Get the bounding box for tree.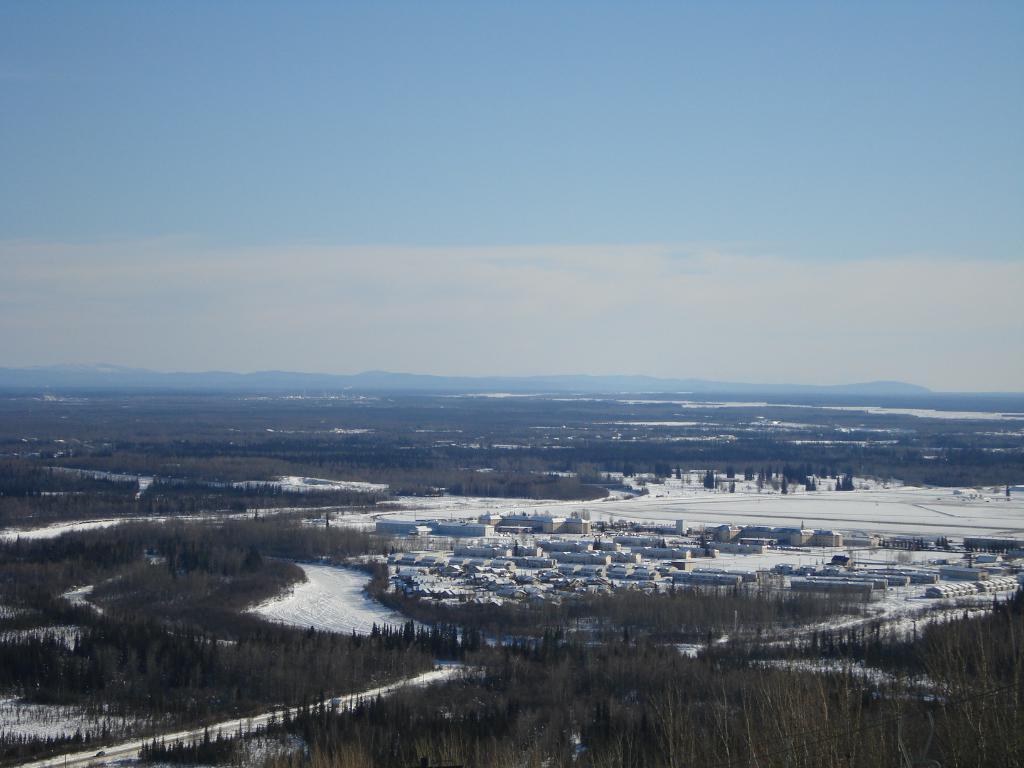
(244,546,259,572).
